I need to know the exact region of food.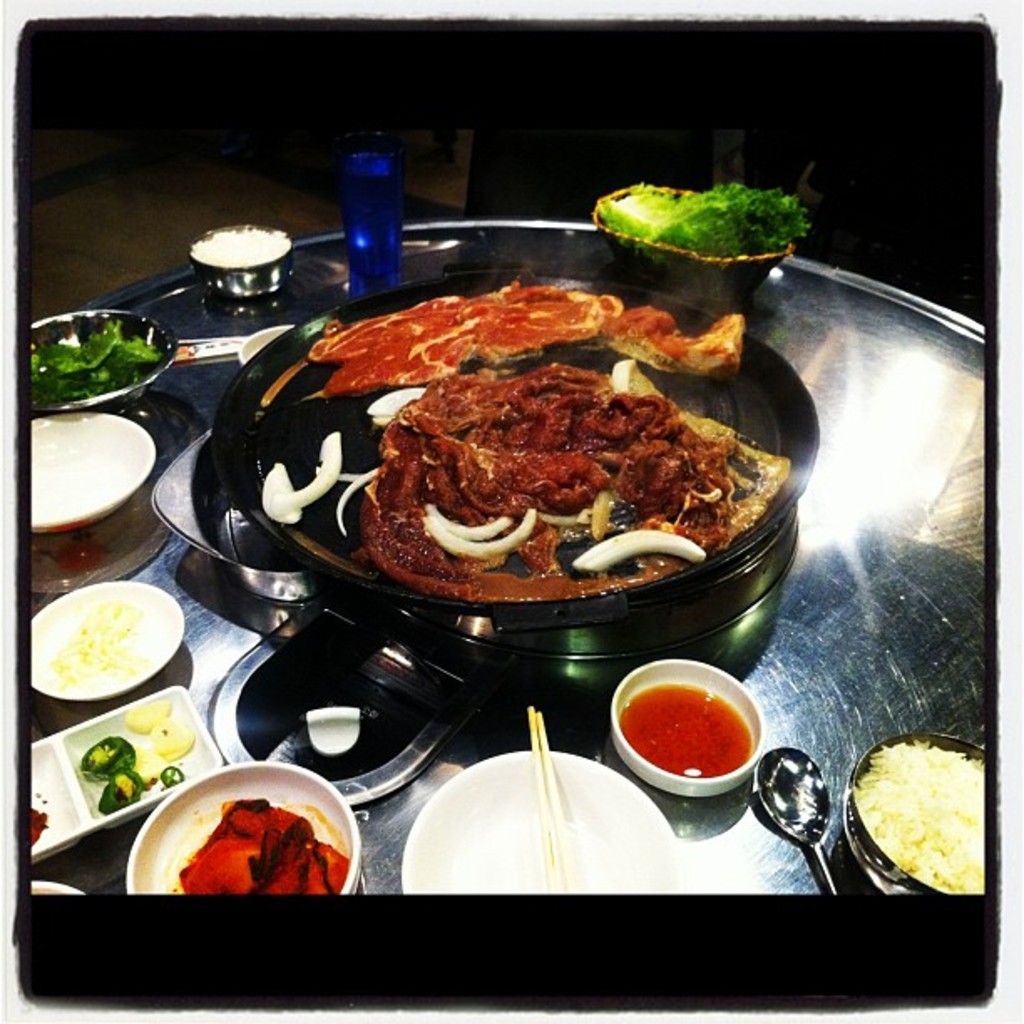
Region: select_region(159, 760, 186, 790).
